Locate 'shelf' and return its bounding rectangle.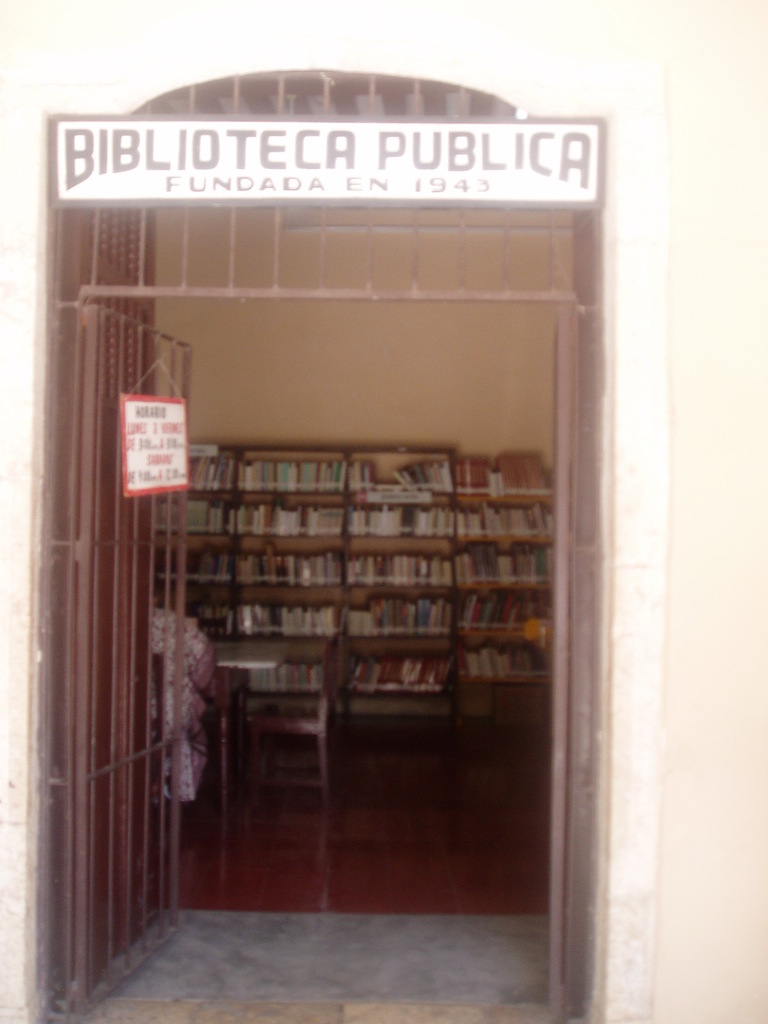
344,505,458,540.
